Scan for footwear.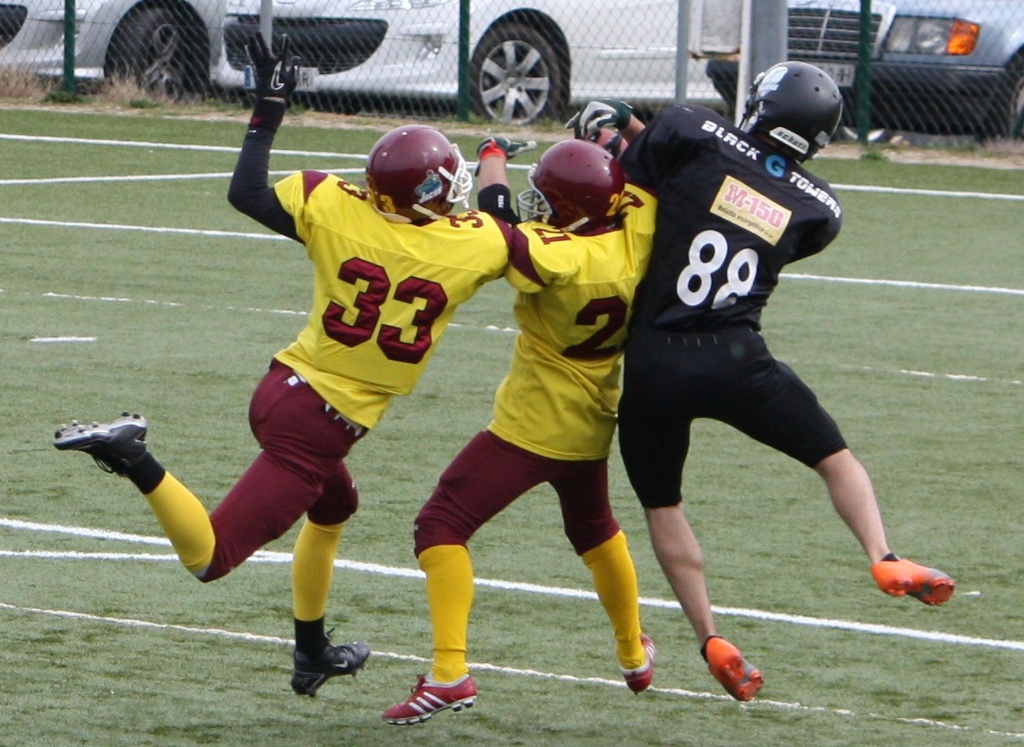
Scan result: region(379, 668, 477, 722).
